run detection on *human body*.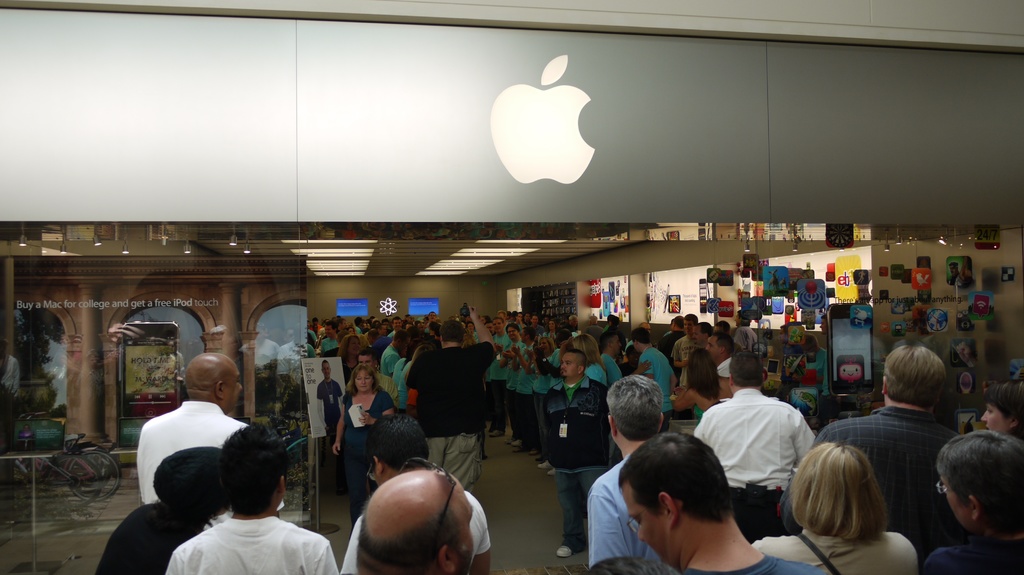
Result: <box>403,313,500,510</box>.
